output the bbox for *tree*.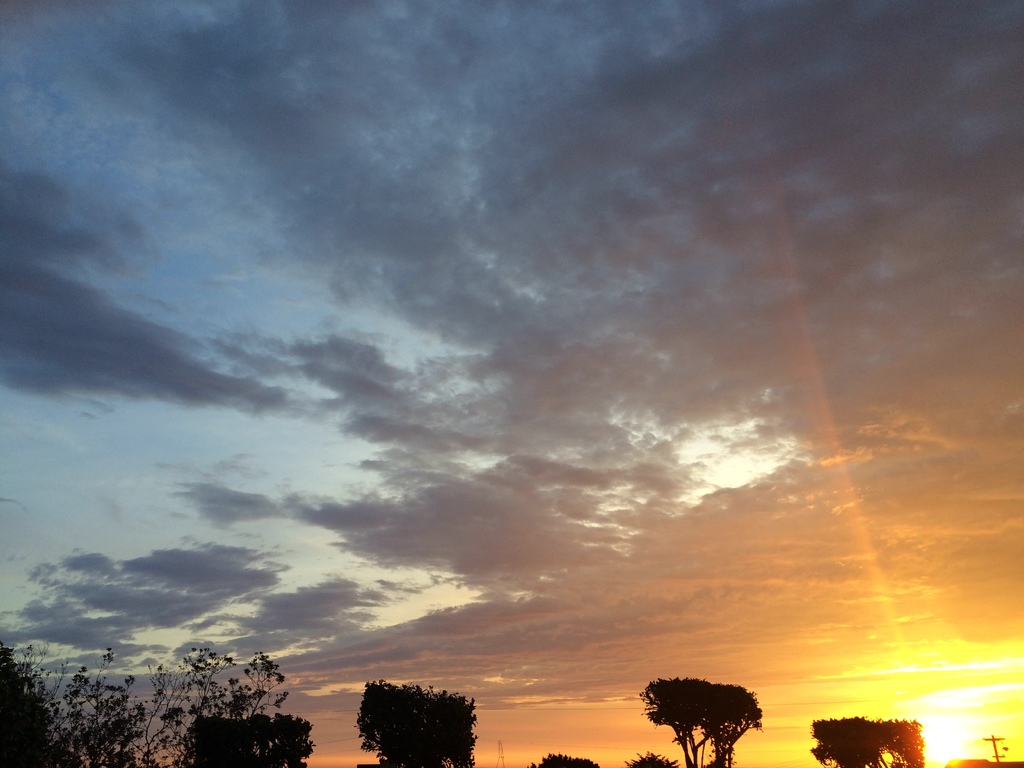
(left=355, top=679, right=482, bottom=767).
